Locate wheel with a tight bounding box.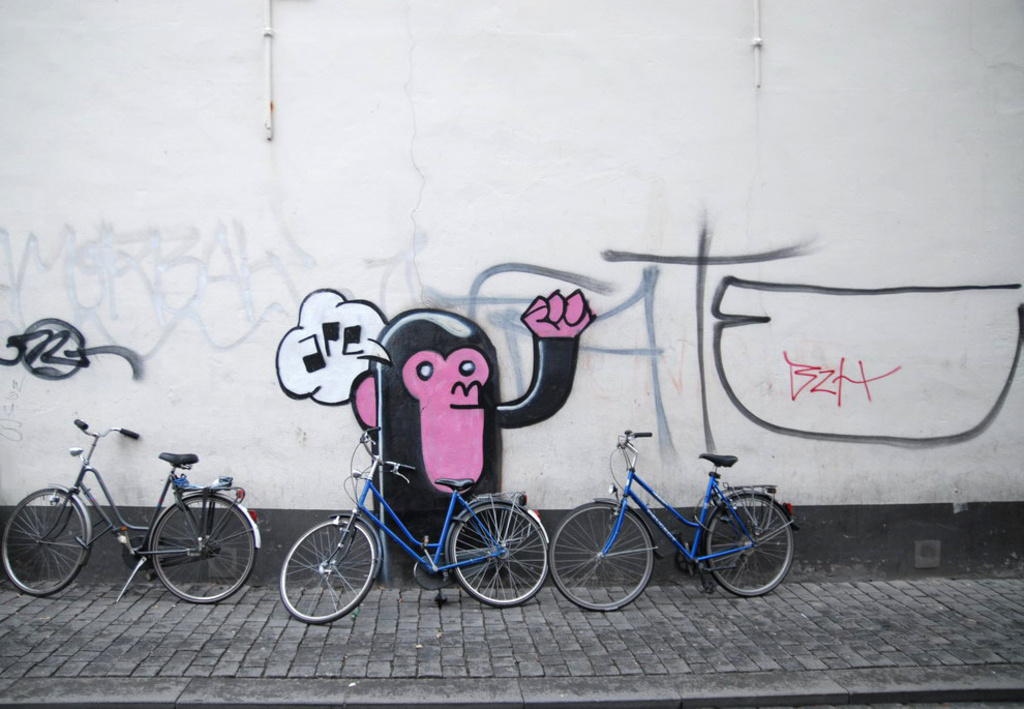
x1=274, y1=513, x2=377, y2=620.
